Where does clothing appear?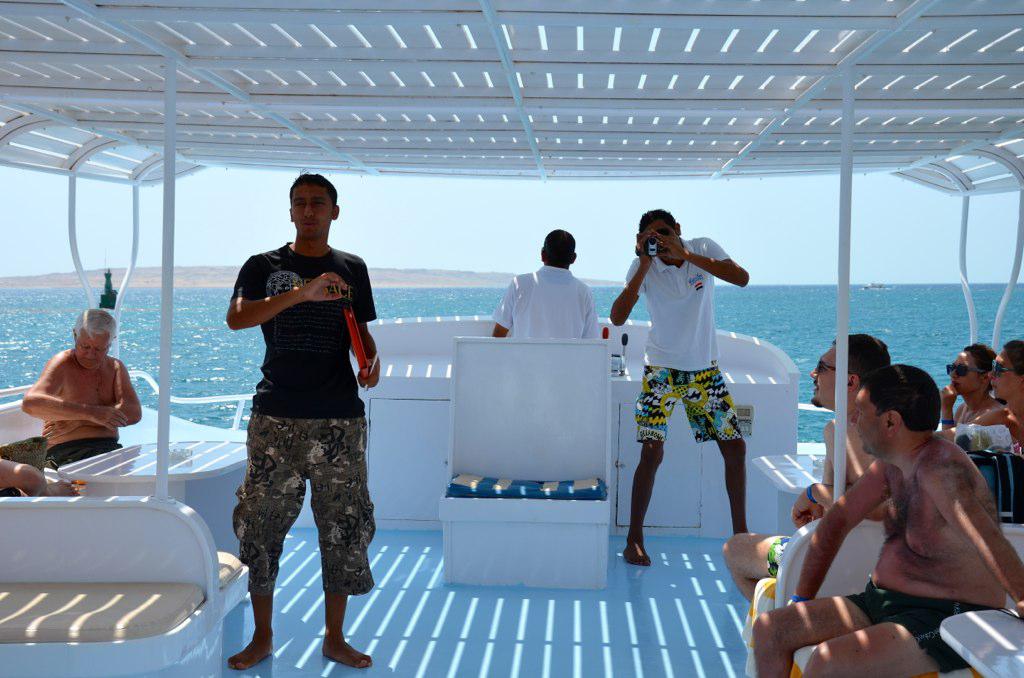
Appears at region(46, 440, 123, 475).
